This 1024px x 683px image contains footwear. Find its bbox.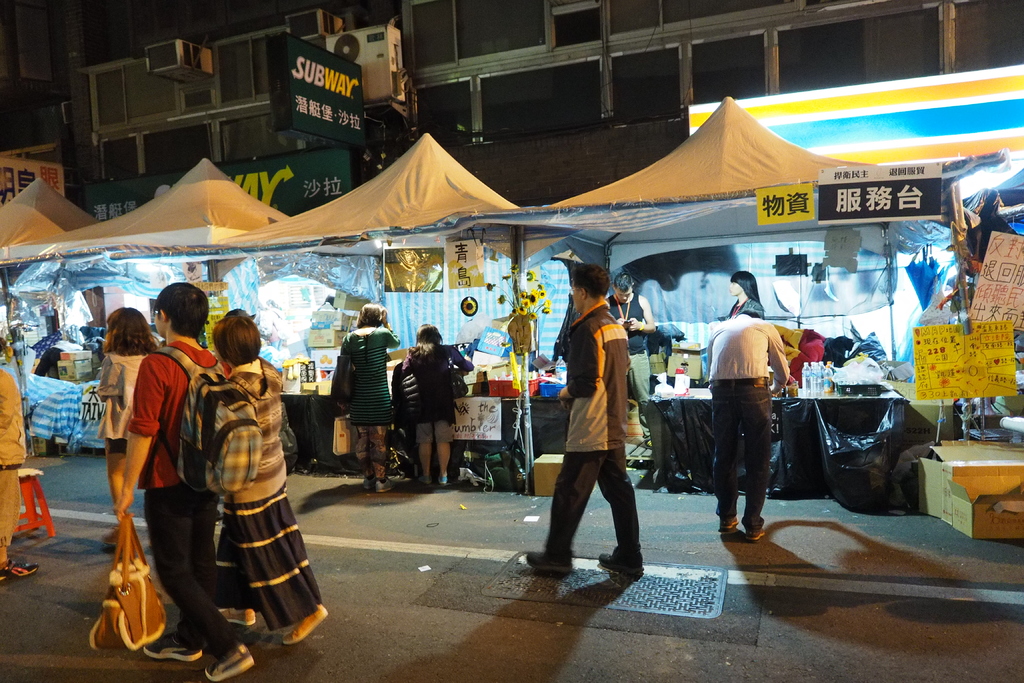
(366, 475, 379, 492).
